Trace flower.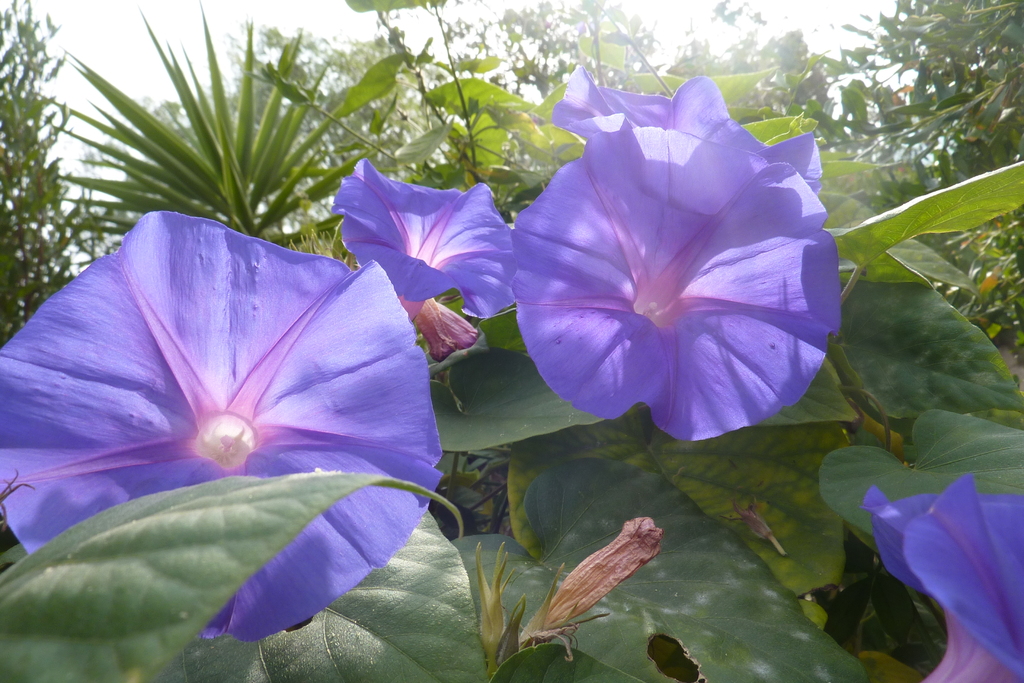
Traced to crop(333, 157, 514, 322).
